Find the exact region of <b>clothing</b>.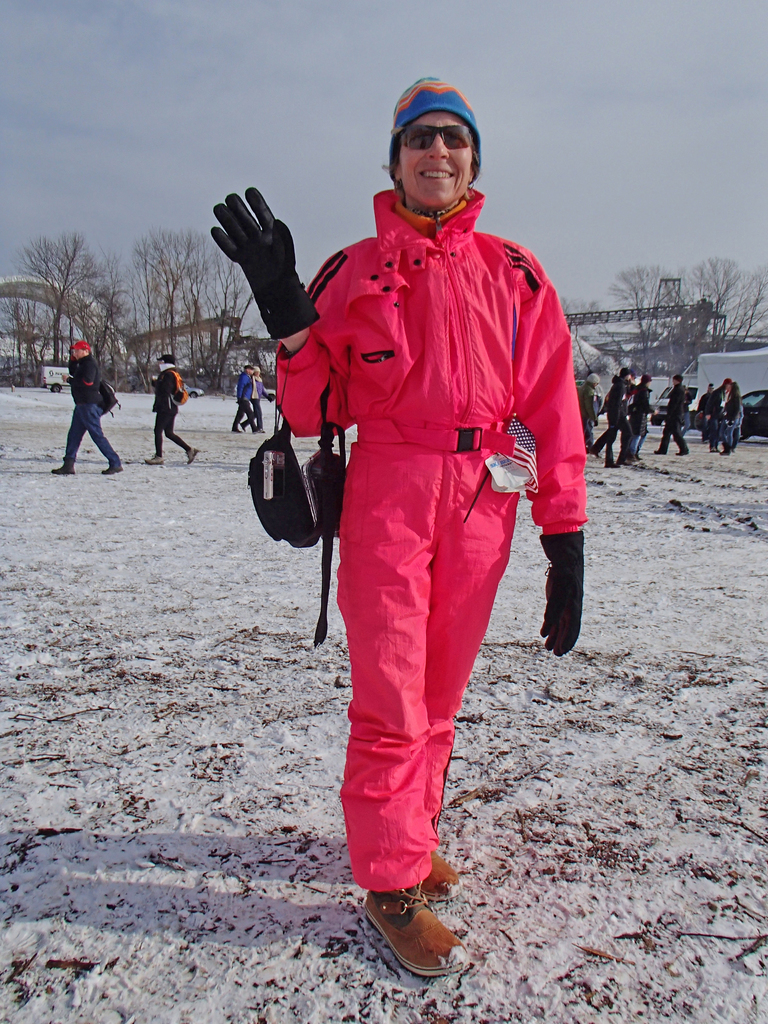
Exact region: <bbox>152, 371, 187, 452</bbox>.
